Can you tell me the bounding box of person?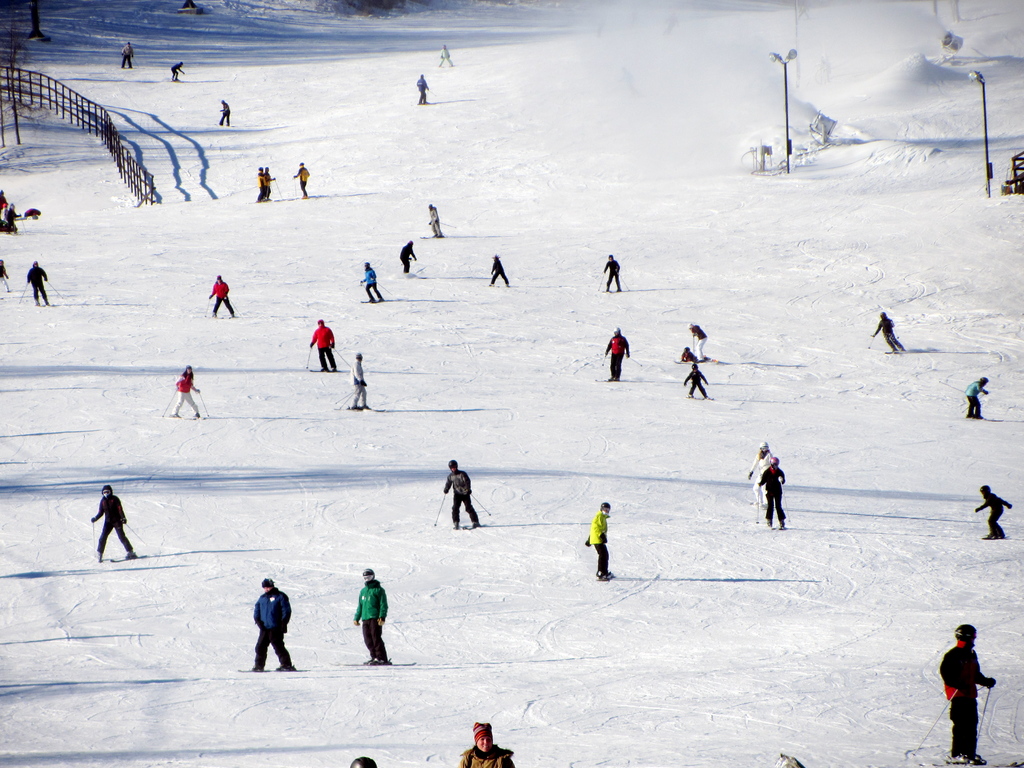
pyautogui.locateOnScreen(26, 260, 50, 306).
